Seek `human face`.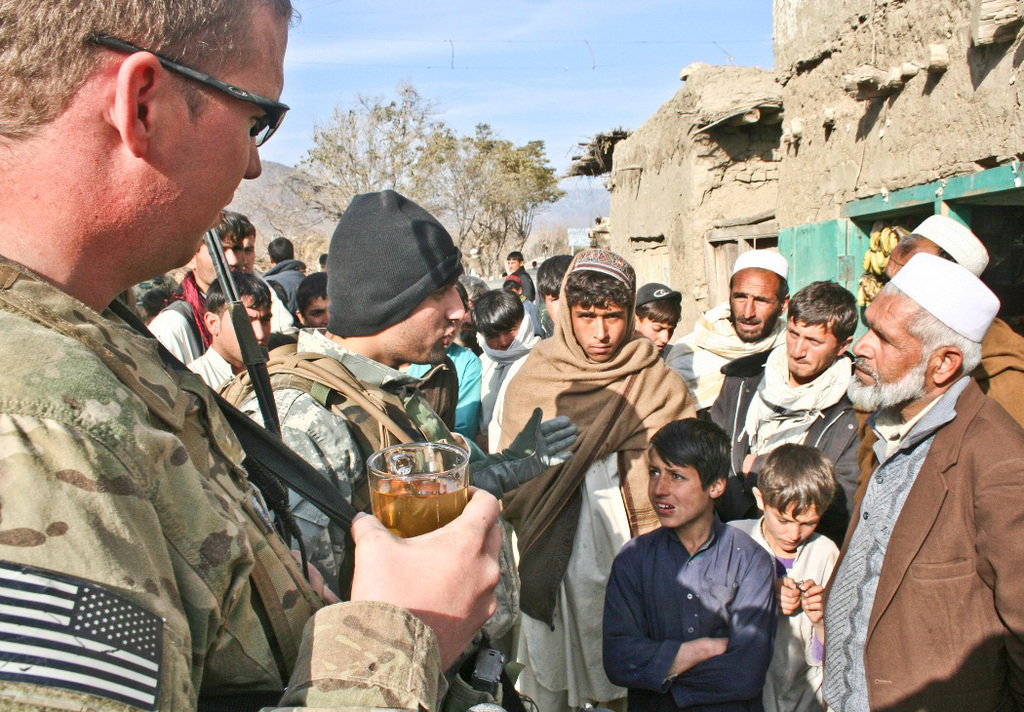
{"x1": 784, "y1": 316, "x2": 836, "y2": 376}.
